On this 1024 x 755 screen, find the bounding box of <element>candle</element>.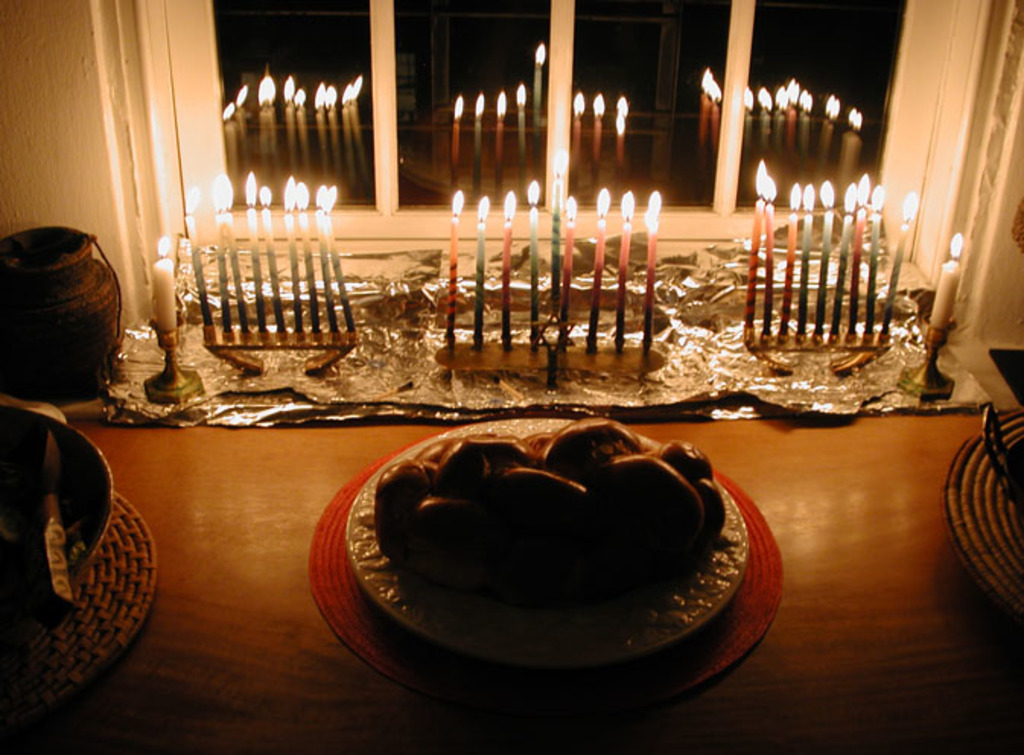
Bounding box: left=706, top=104, right=717, bottom=146.
